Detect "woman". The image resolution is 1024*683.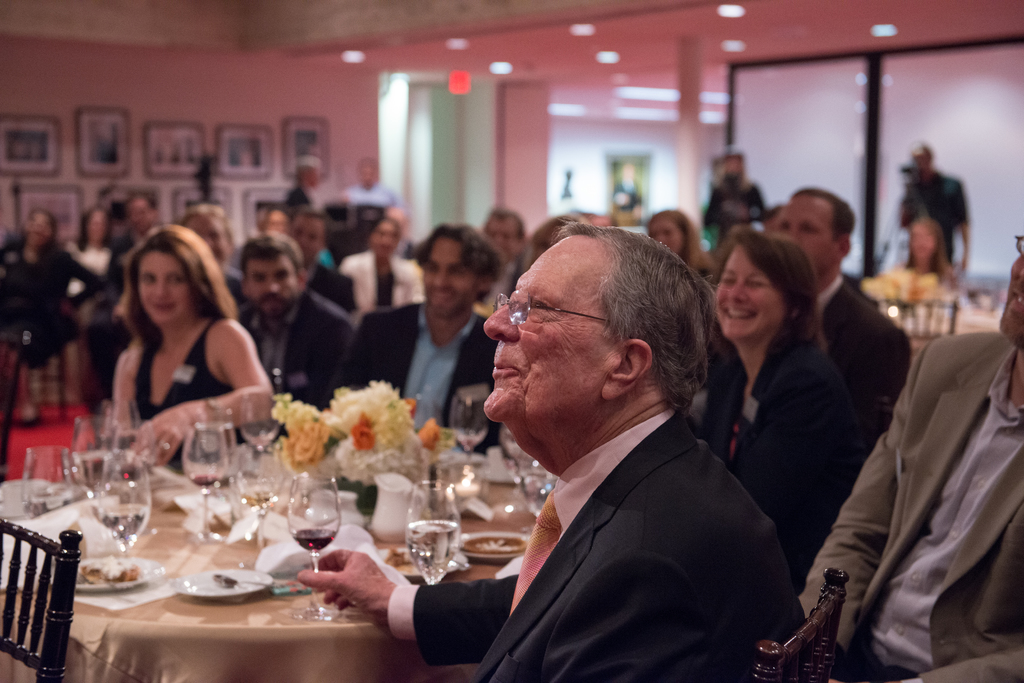
<bbox>64, 212, 118, 330</bbox>.
